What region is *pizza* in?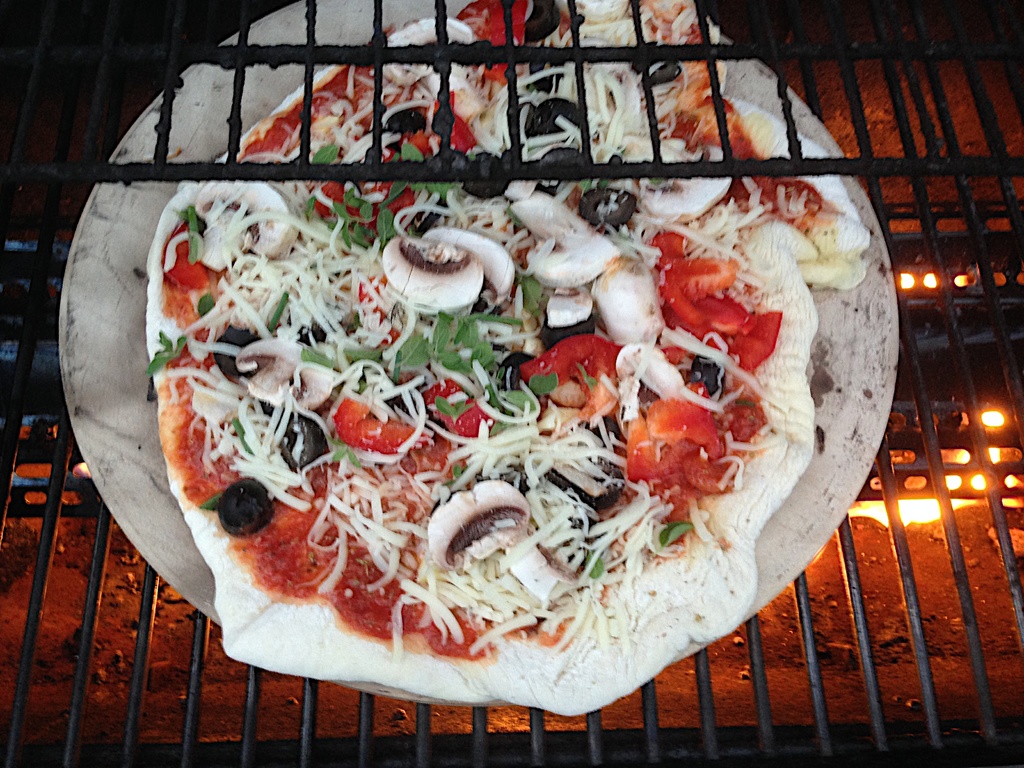
region(85, 153, 863, 727).
